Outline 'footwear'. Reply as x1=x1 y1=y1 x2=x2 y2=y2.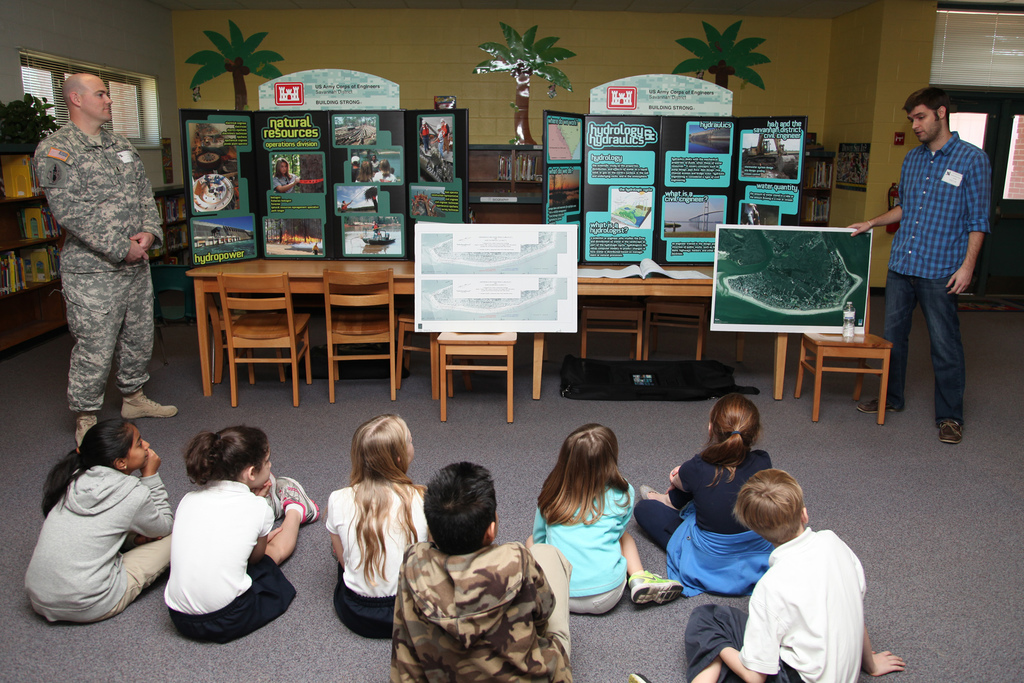
x1=639 y1=483 x2=654 y2=499.
